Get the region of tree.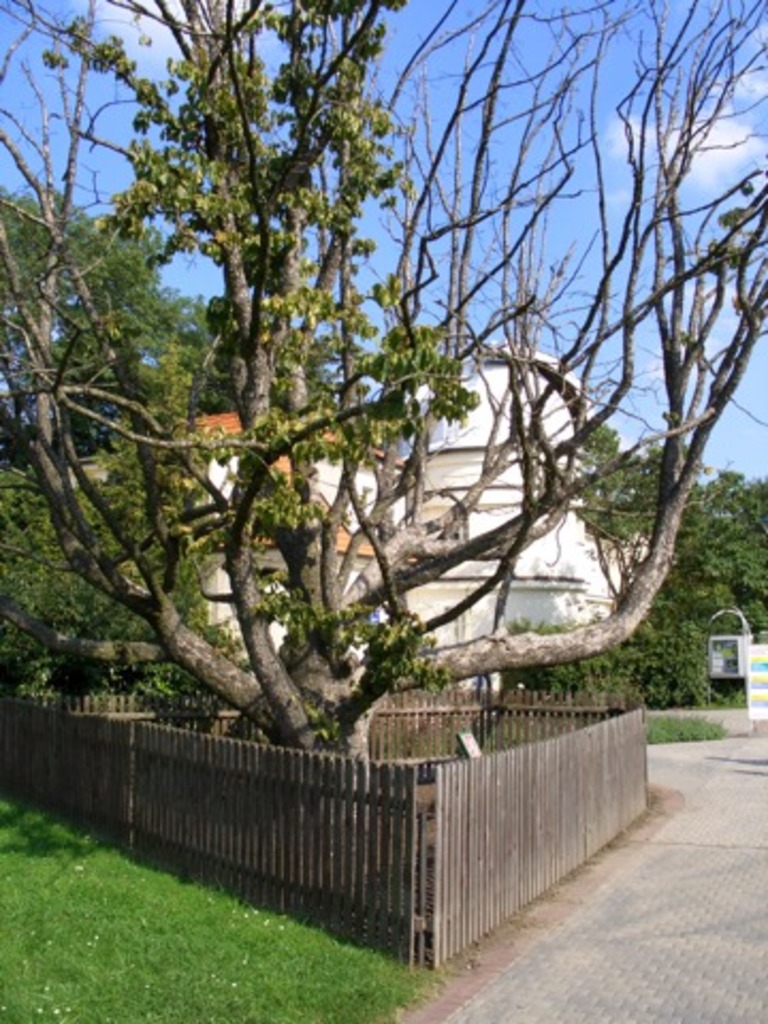
crop(0, 459, 211, 734).
